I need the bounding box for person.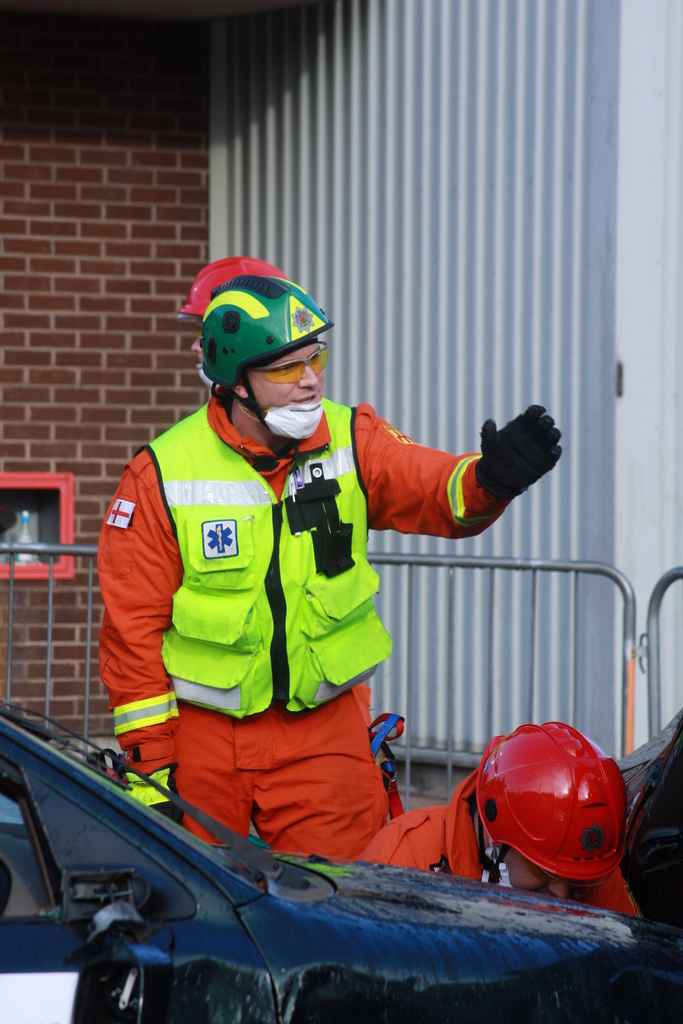
Here it is: <bbox>357, 719, 640, 917</bbox>.
